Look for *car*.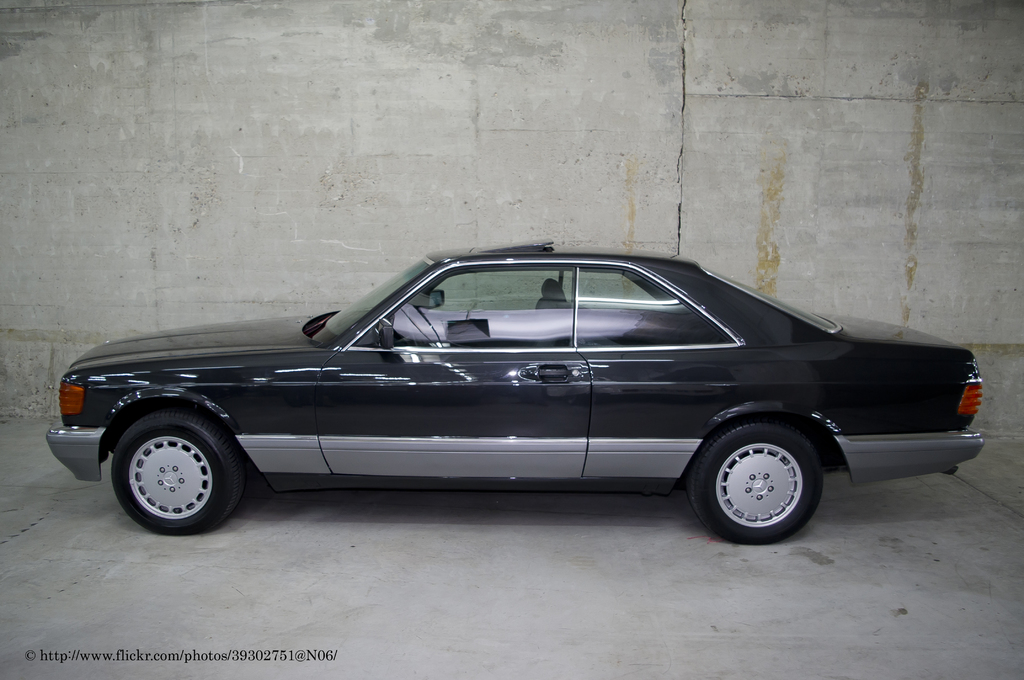
Found: (50,247,982,542).
